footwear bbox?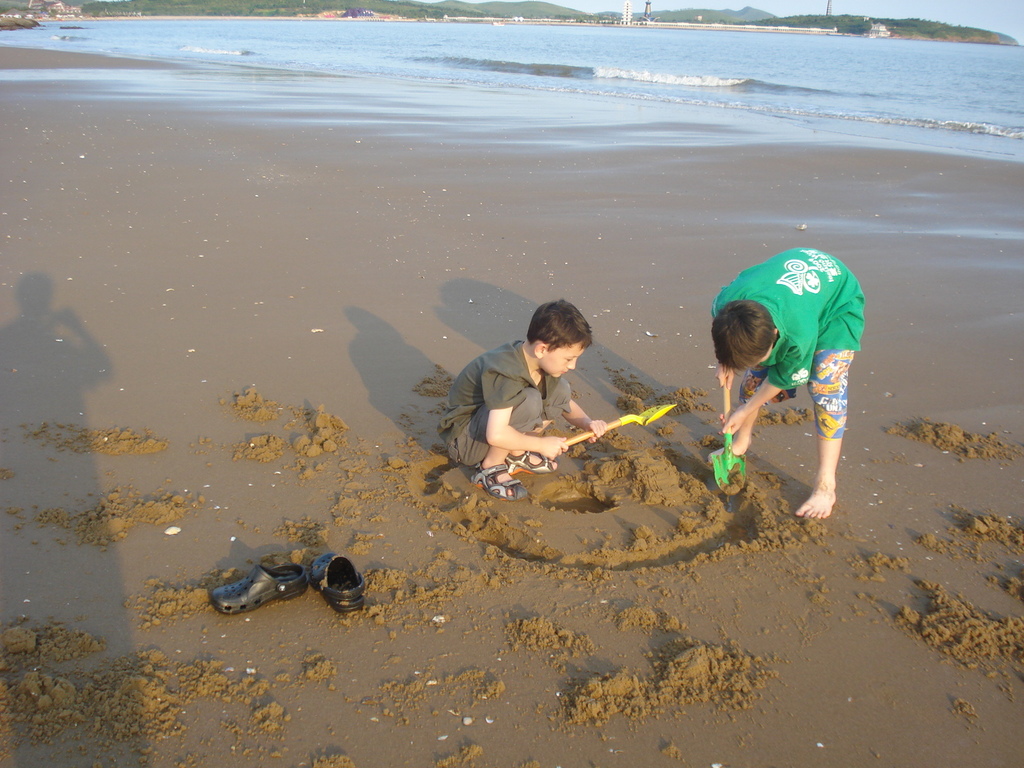
box(310, 548, 364, 611)
